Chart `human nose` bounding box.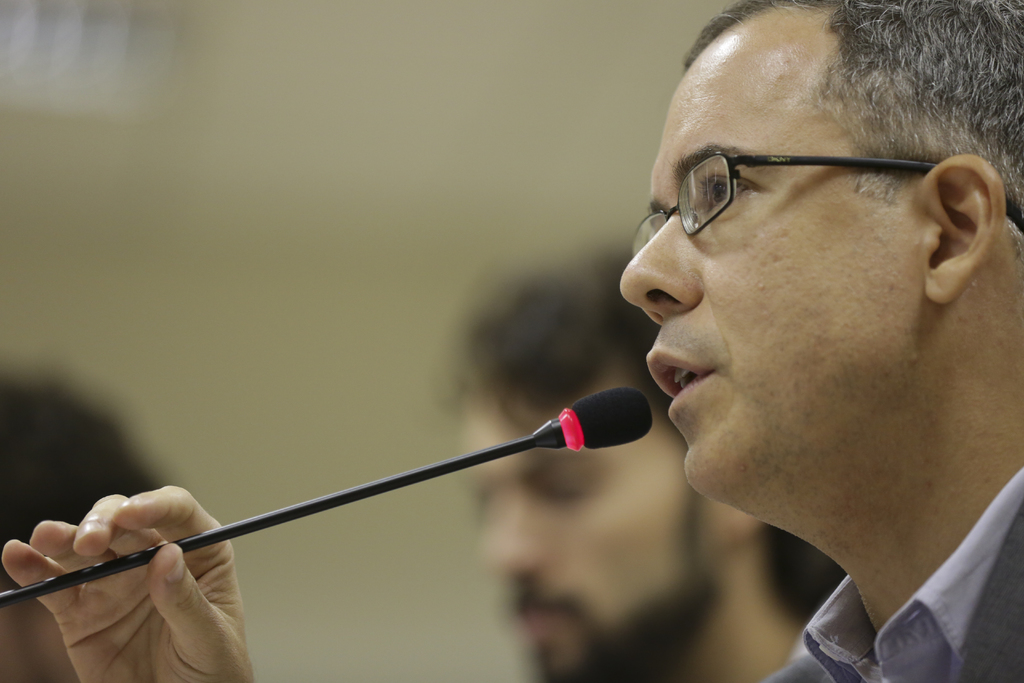
Charted: Rect(618, 202, 705, 325).
